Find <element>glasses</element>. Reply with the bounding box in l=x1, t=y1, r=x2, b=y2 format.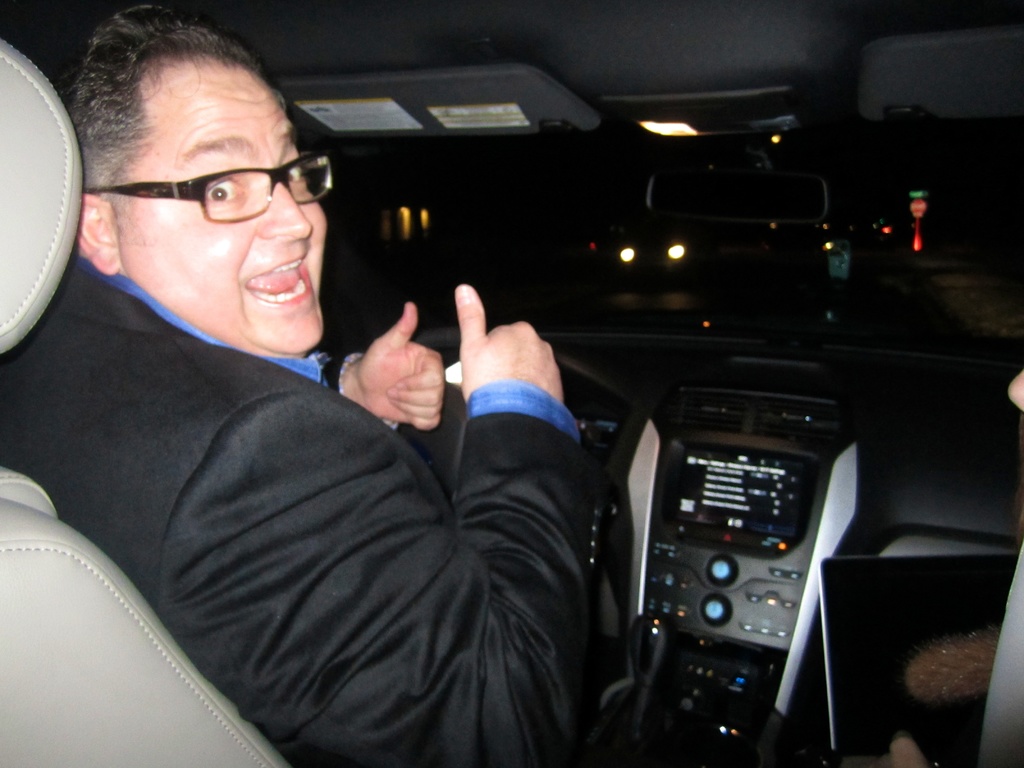
l=97, t=150, r=329, b=220.
